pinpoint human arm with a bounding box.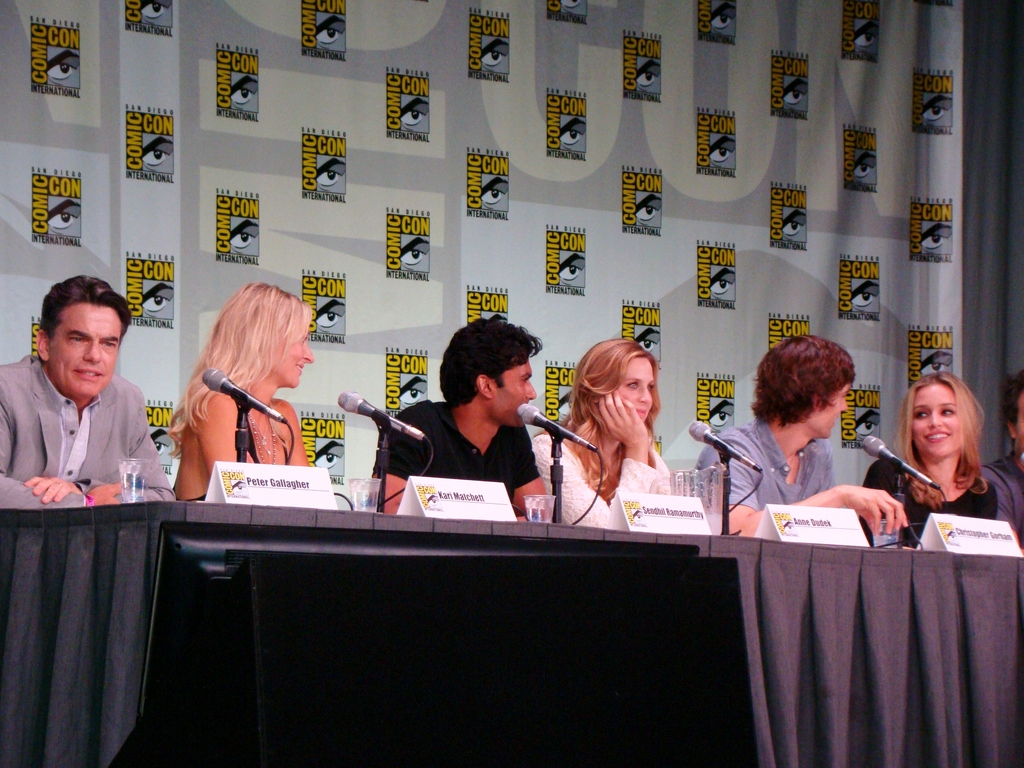
locate(367, 404, 414, 517).
